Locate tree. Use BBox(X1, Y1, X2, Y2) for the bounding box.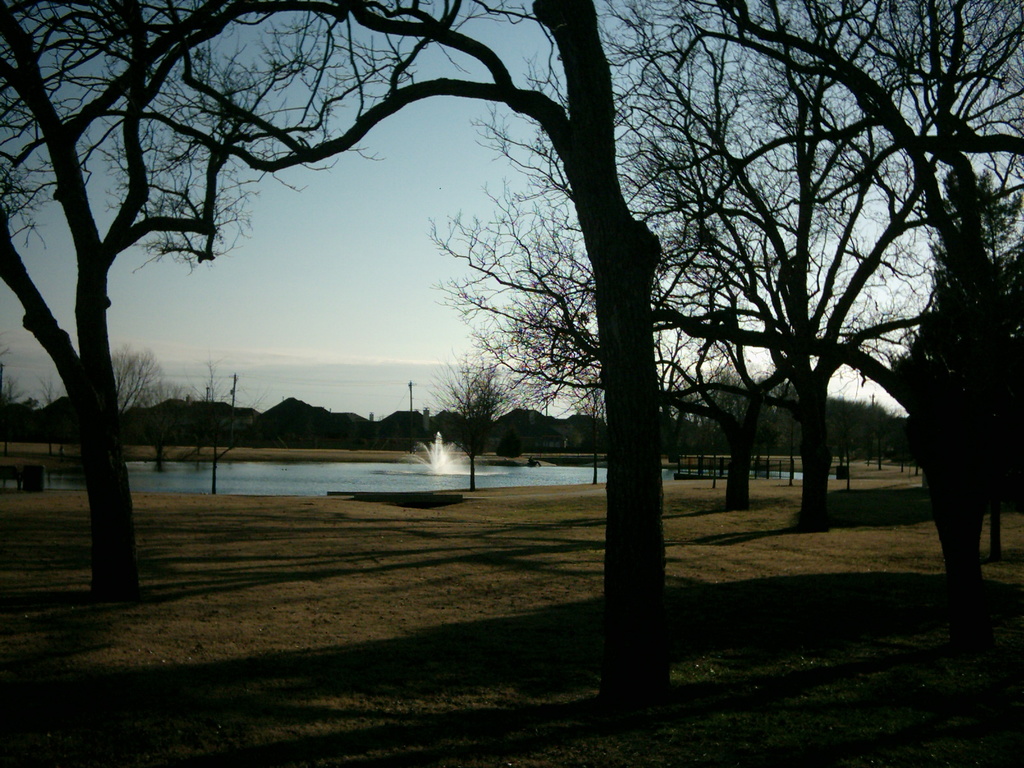
BBox(424, 0, 1023, 614).
